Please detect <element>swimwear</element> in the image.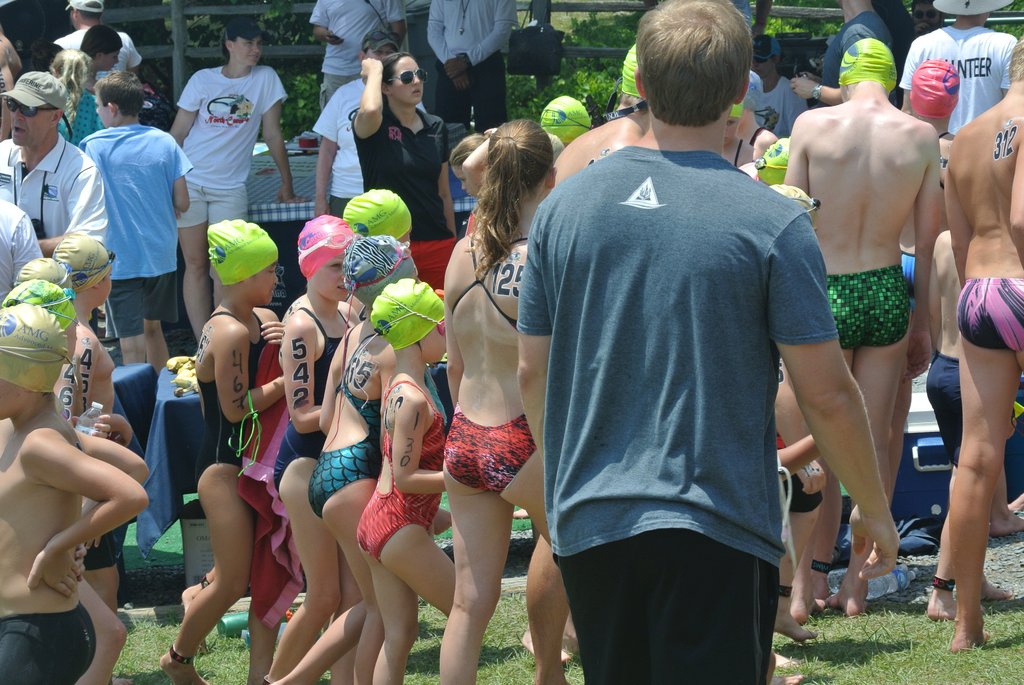
region(83, 521, 131, 571).
